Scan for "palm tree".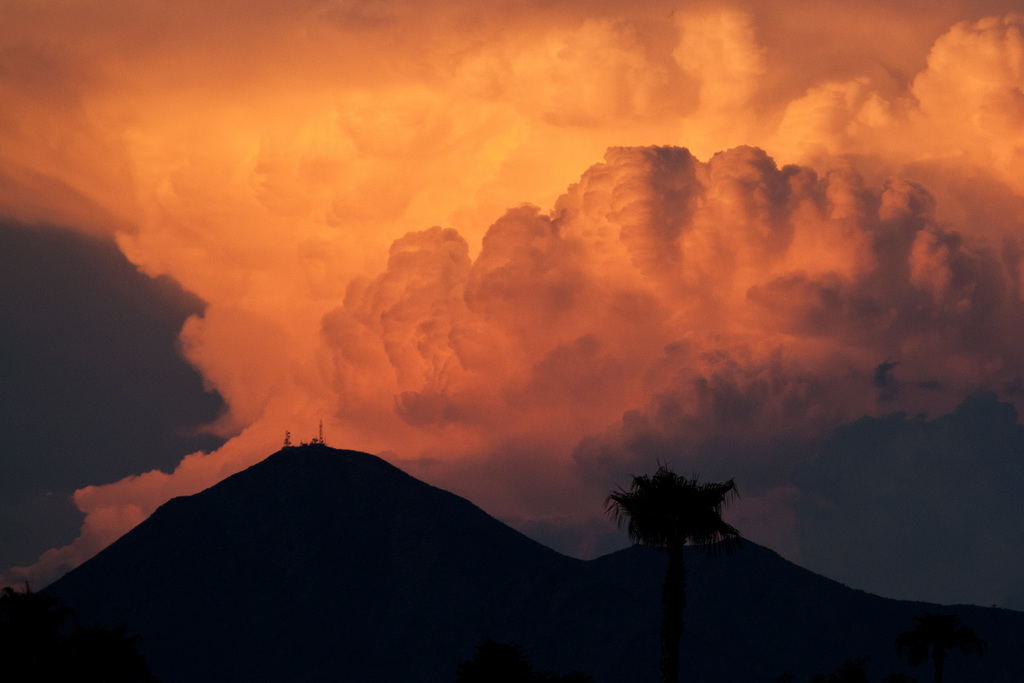
Scan result: 599:453:742:555.
